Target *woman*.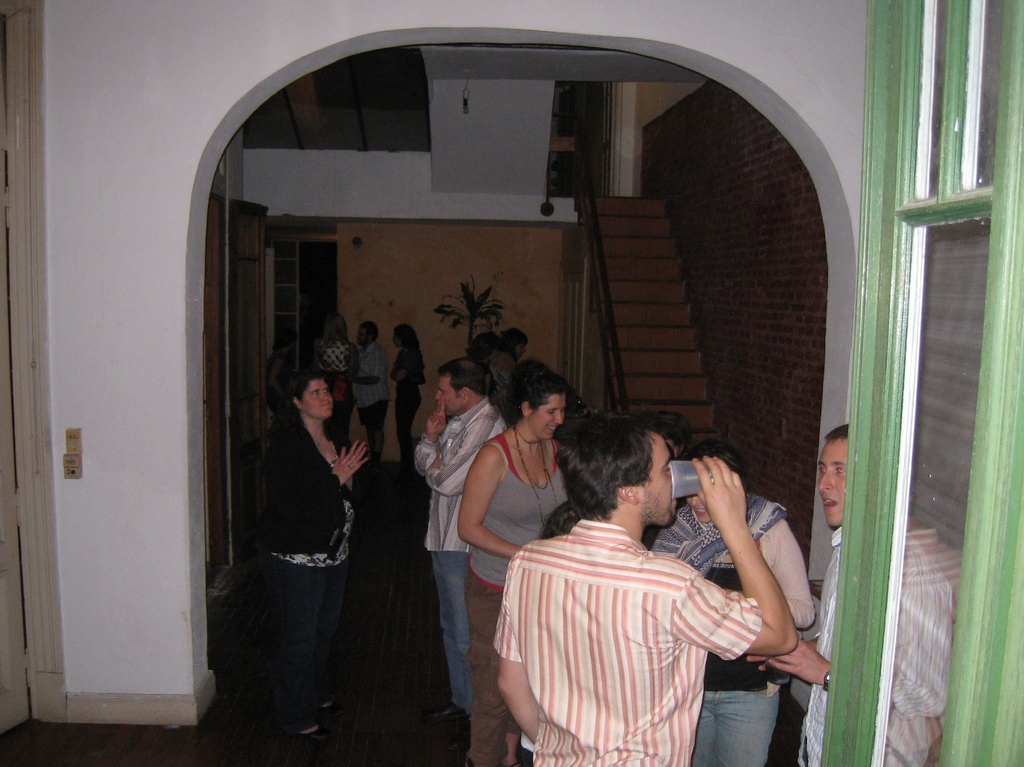
Target region: bbox(455, 361, 572, 760).
